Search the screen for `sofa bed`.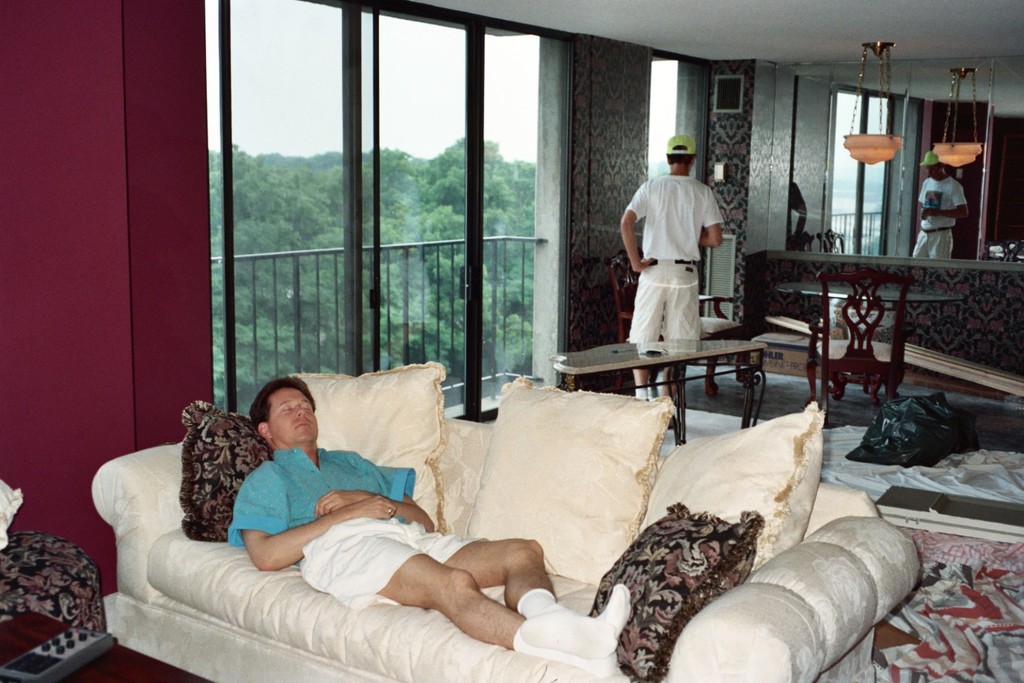
Found at x1=89 y1=357 x2=920 y2=682.
